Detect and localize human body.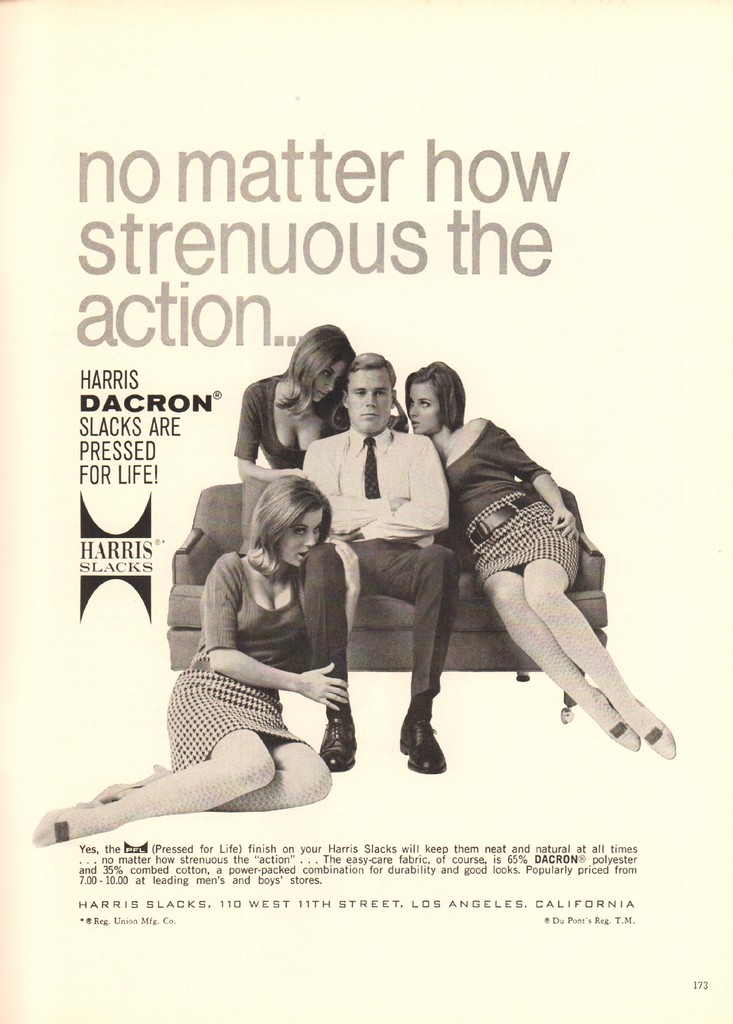
Localized at <box>301,428,462,772</box>.
